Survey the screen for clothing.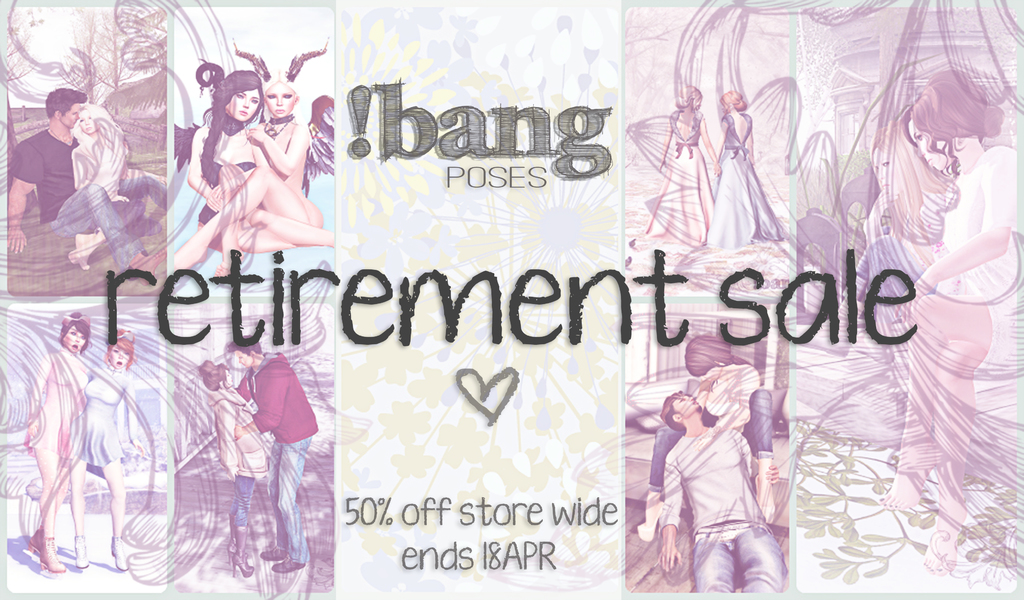
Survey found: (204, 381, 301, 550).
